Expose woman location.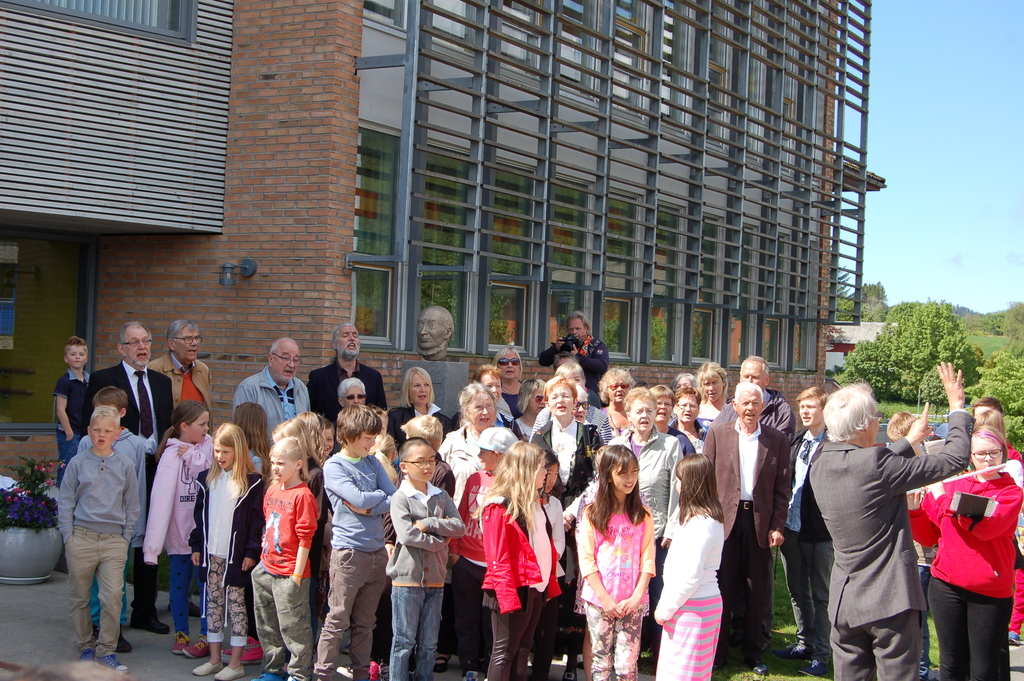
Exposed at Rect(605, 386, 687, 660).
